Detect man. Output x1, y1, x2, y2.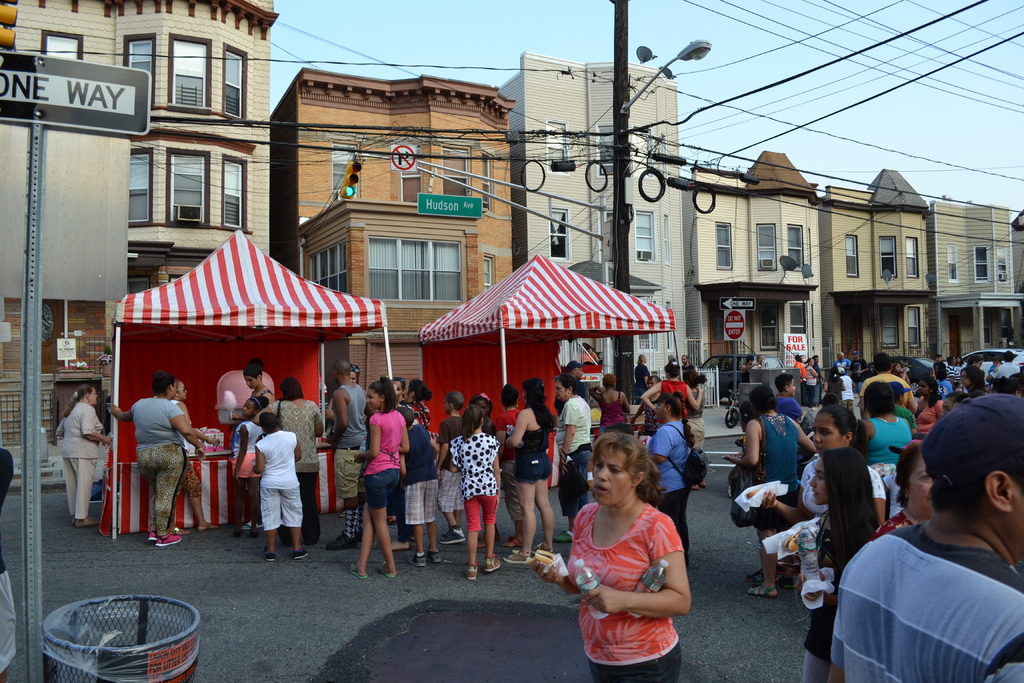
833, 435, 1023, 682.
